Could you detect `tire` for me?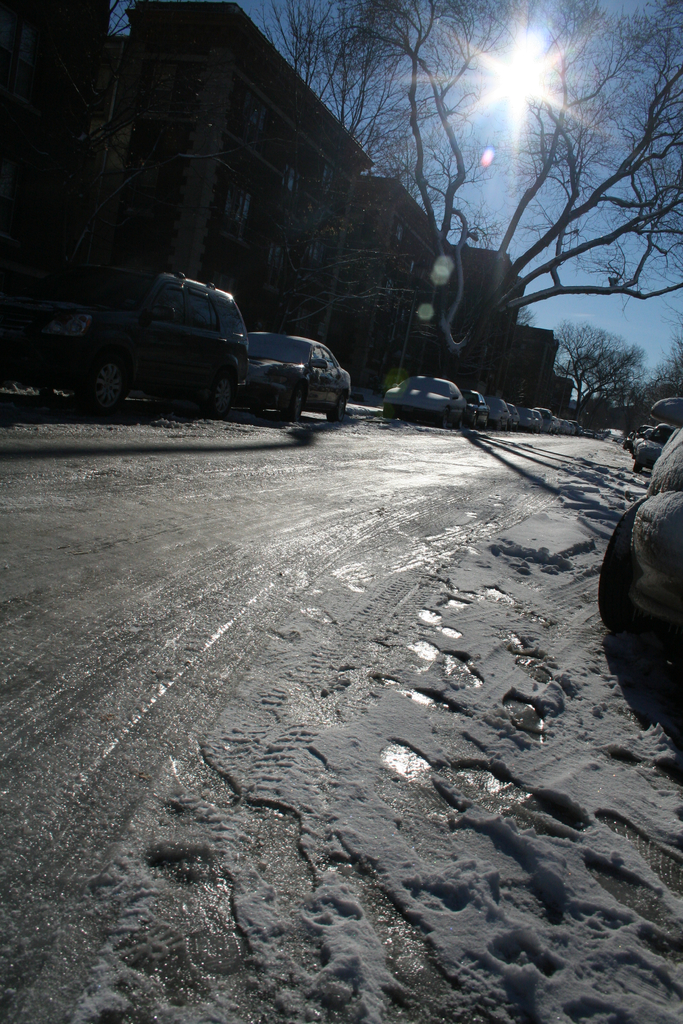
Detection result: <region>275, 390, 301, 424</region>.
